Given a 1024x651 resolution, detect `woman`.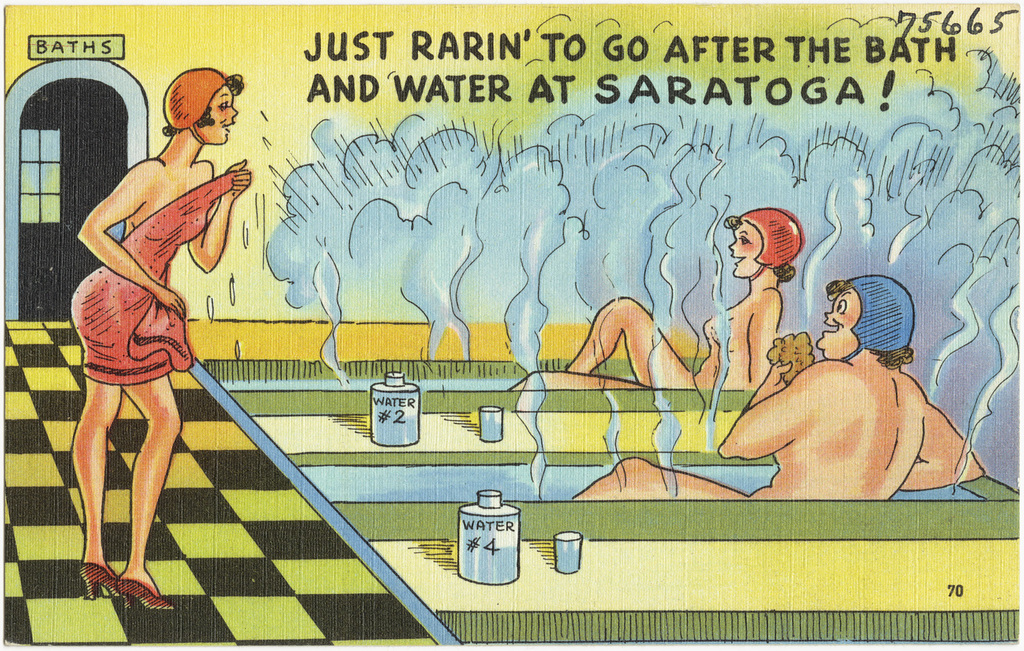
(52, 54, 251, 584).
